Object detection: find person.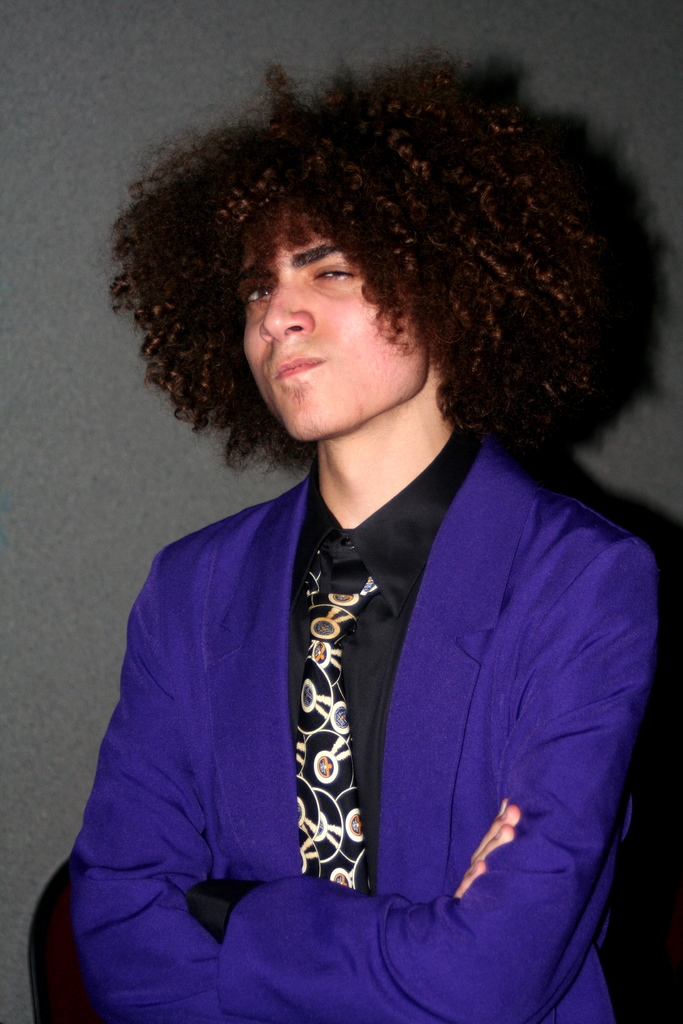
BBox(66, 59, 666, 1023).
